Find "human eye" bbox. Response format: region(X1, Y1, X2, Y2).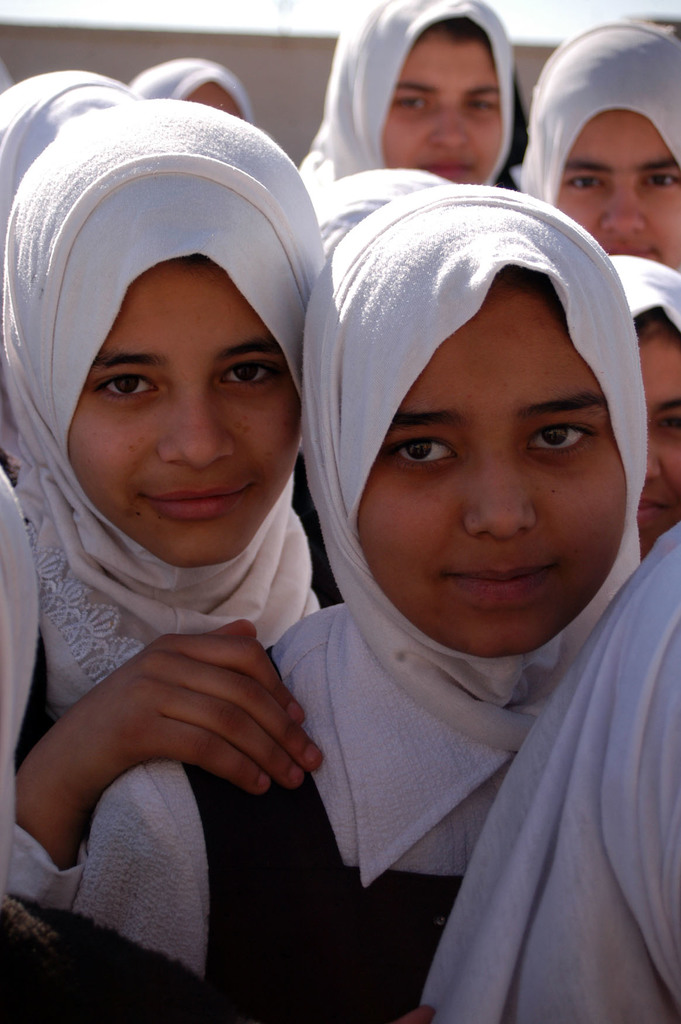
region(524, 419, 604, 463).
